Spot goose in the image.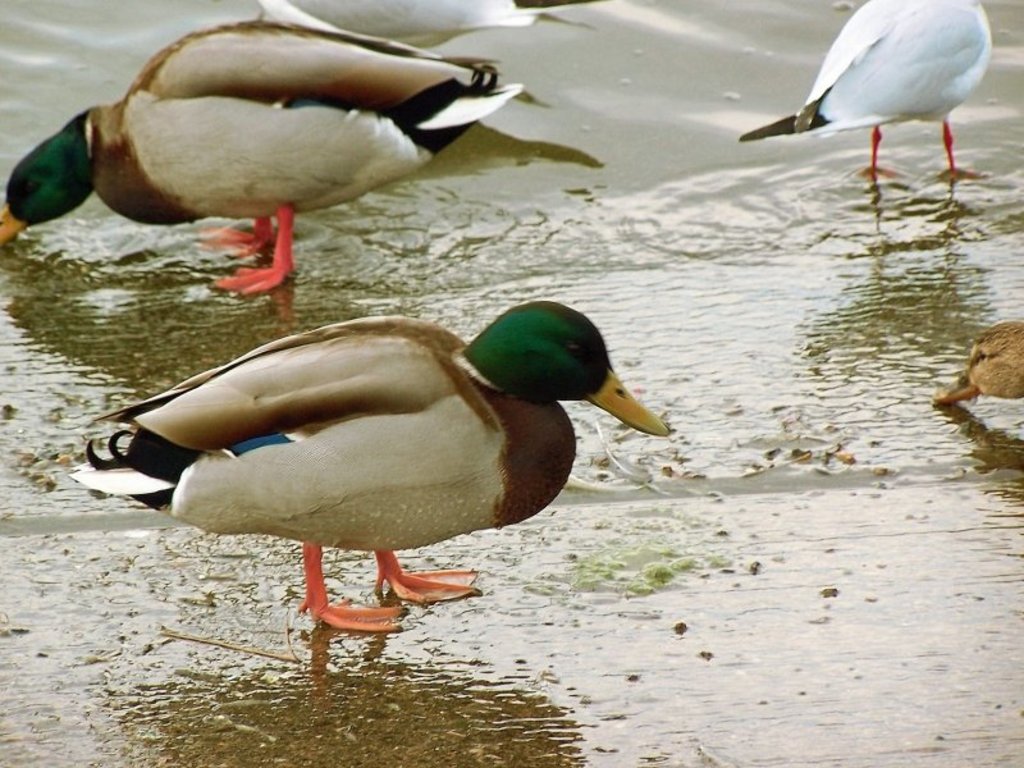
goose found at crop(55, 45, 485, 265).
